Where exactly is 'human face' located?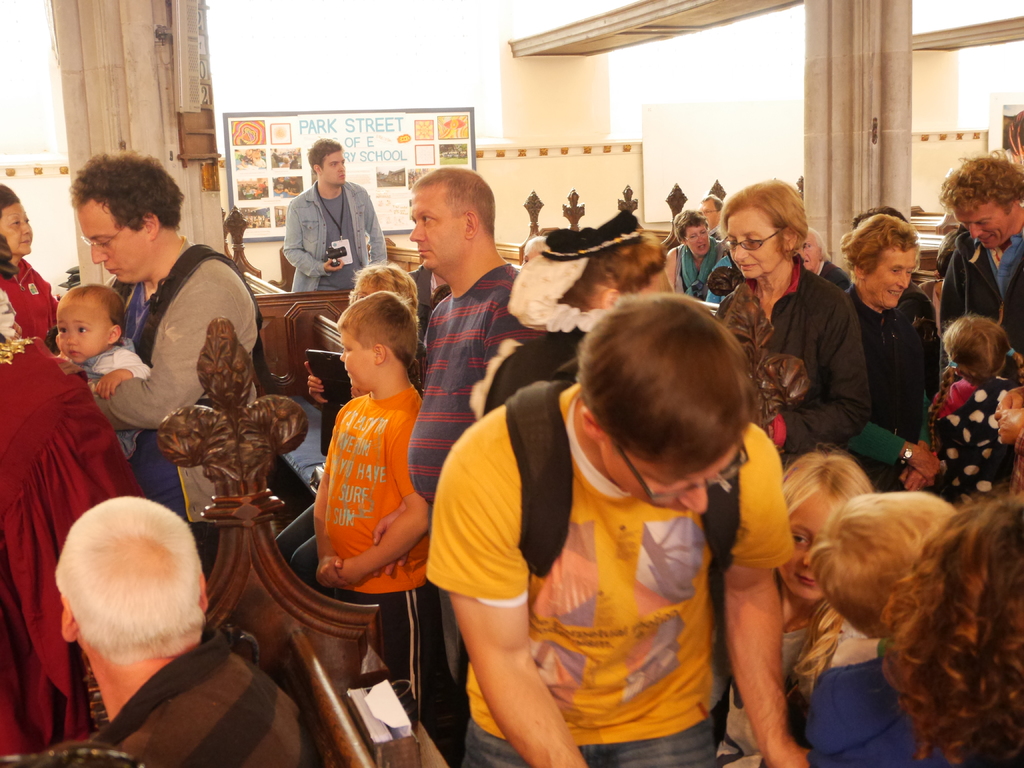
Its bounding box is region(695, 197, 721, 223).
